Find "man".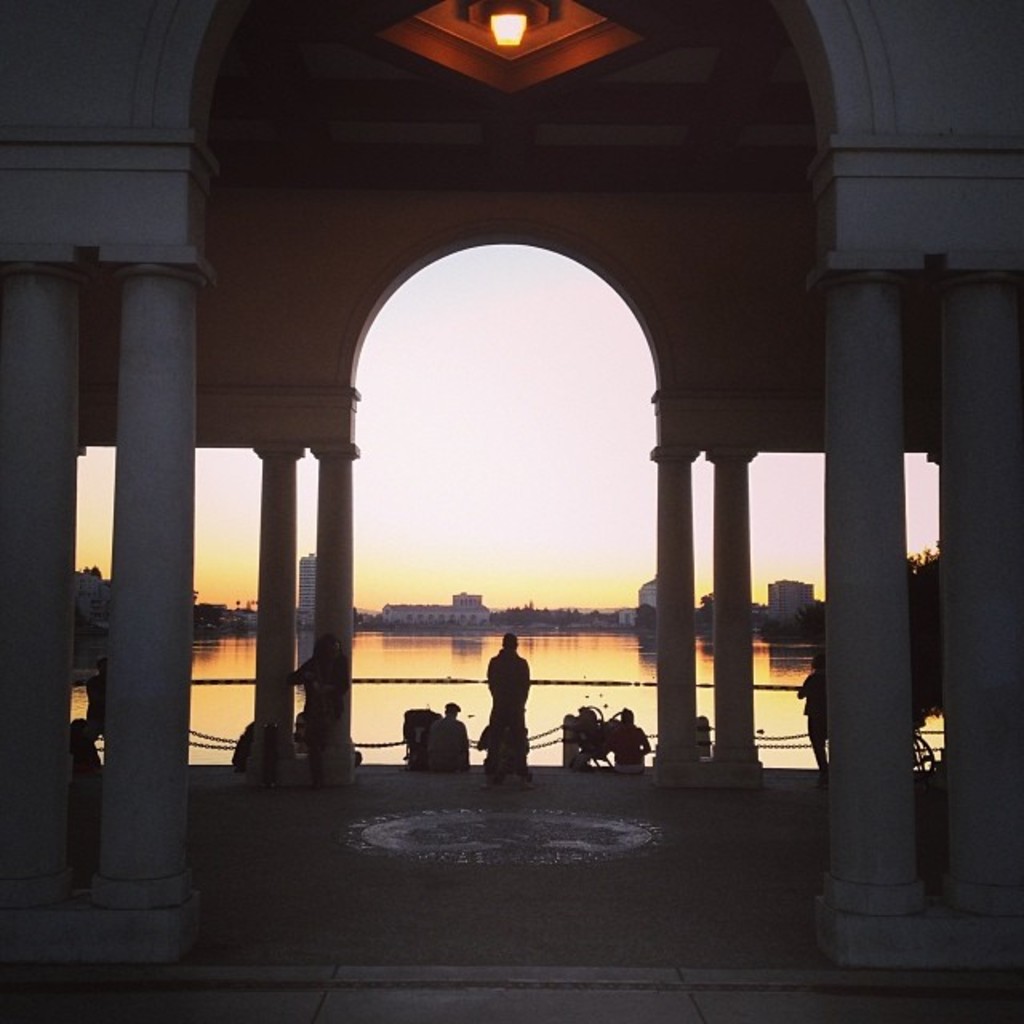
<region>478, 630, 534, 790</region>.
